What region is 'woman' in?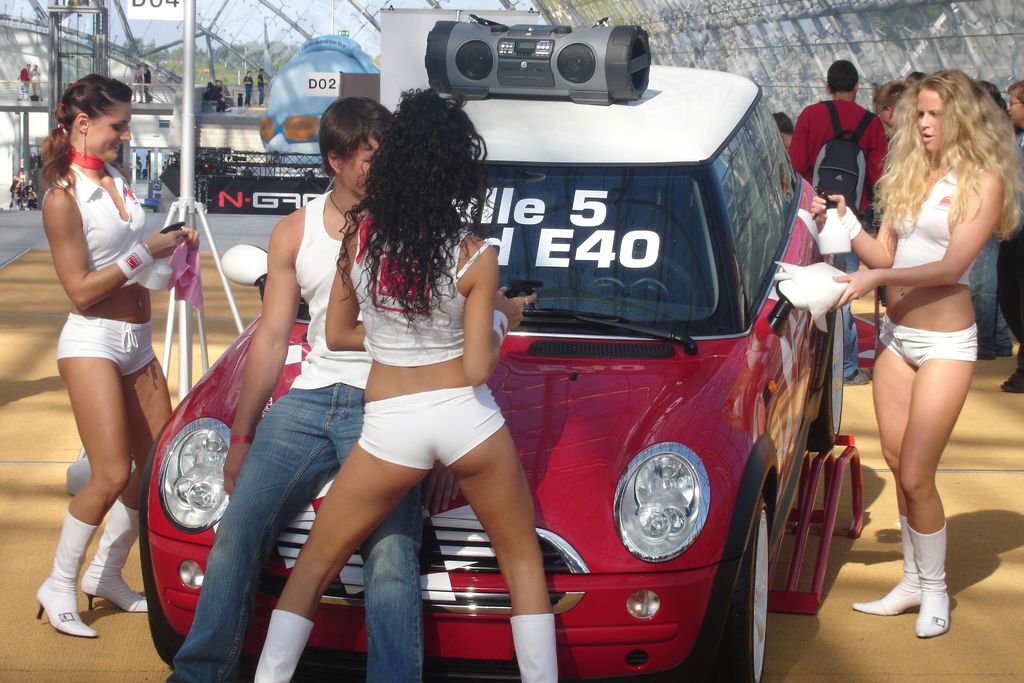
select_region(837, 56, 1007, 626).
